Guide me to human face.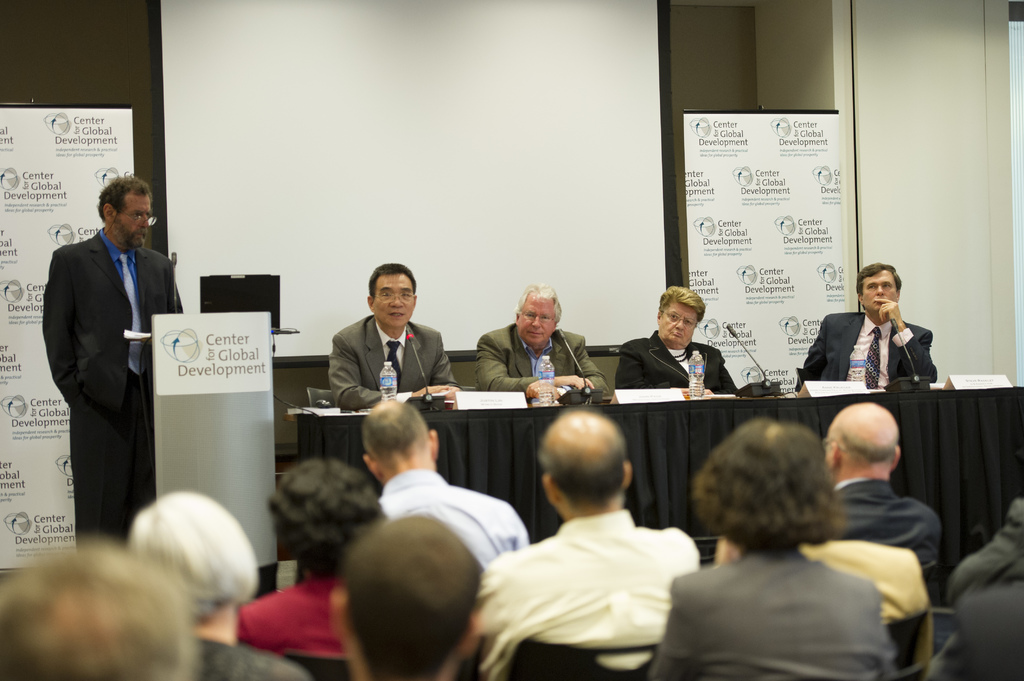
Guidance: (663, 305, 698, 348).
